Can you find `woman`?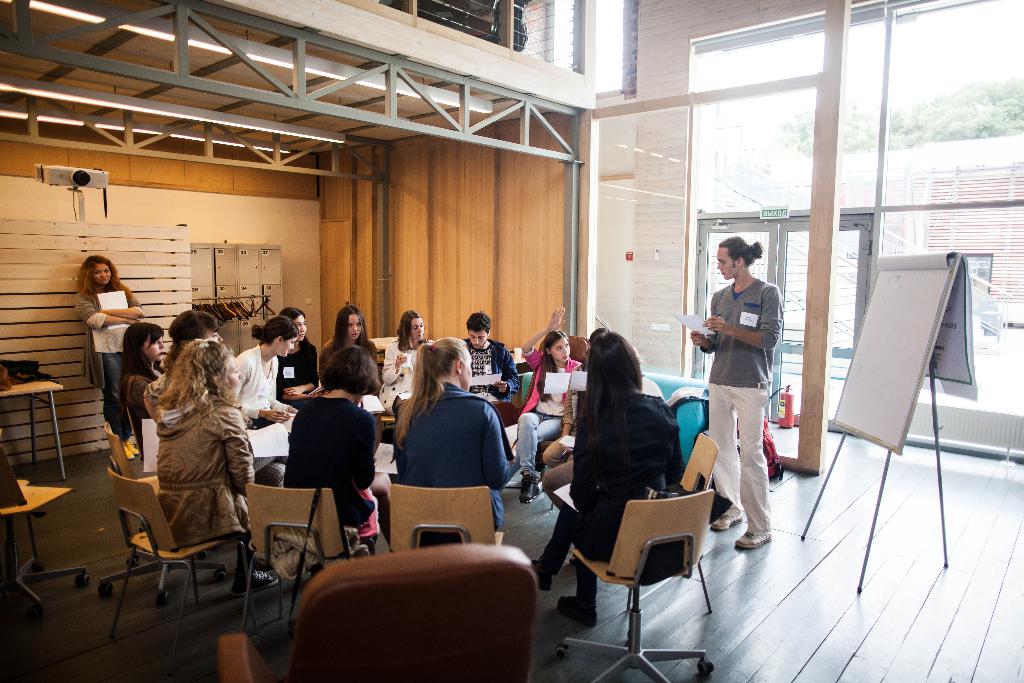
Yes, bounding box: Rect(324, 306, 387, 397).
